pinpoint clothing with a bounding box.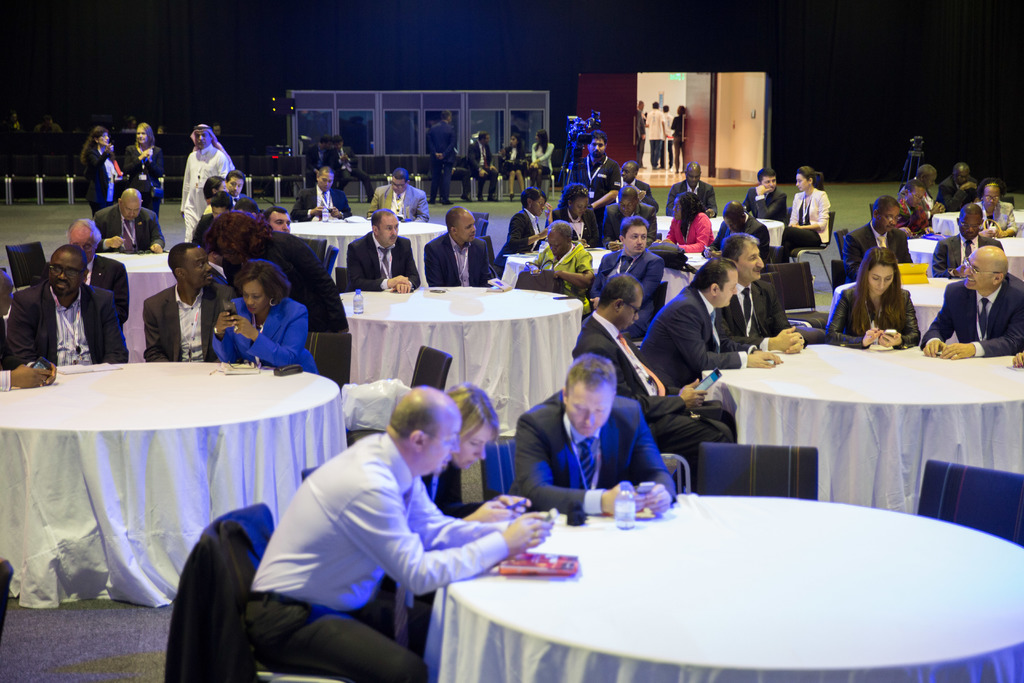
<bbox>367, 185, 428, 220</bbox>.
